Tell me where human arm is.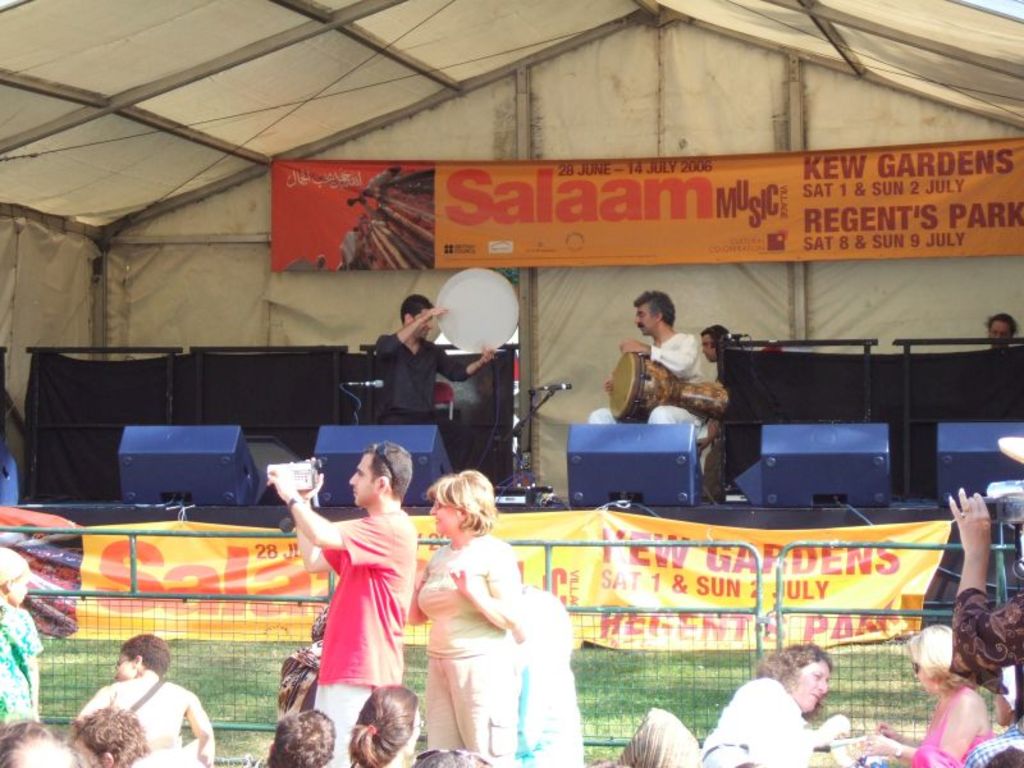
human arm is at 269,465,374,557.
